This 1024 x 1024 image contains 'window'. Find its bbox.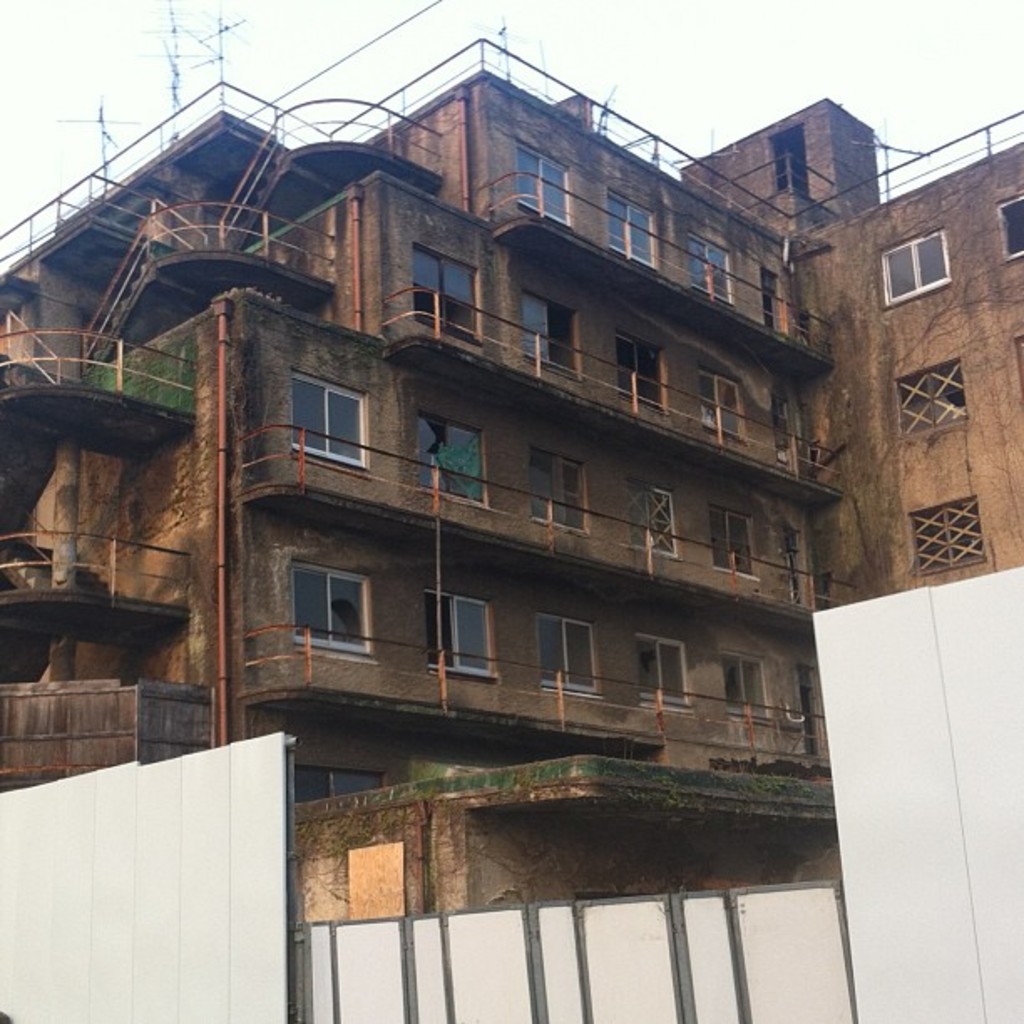
612:484:689:552.
